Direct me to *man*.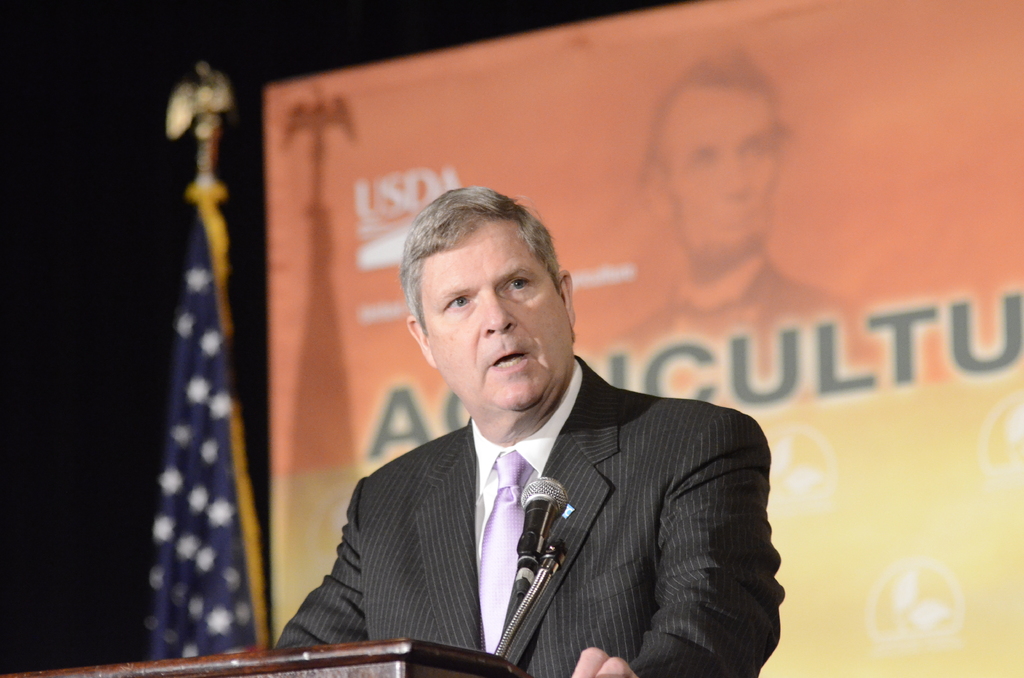
Direction: 612/52/850/348.
